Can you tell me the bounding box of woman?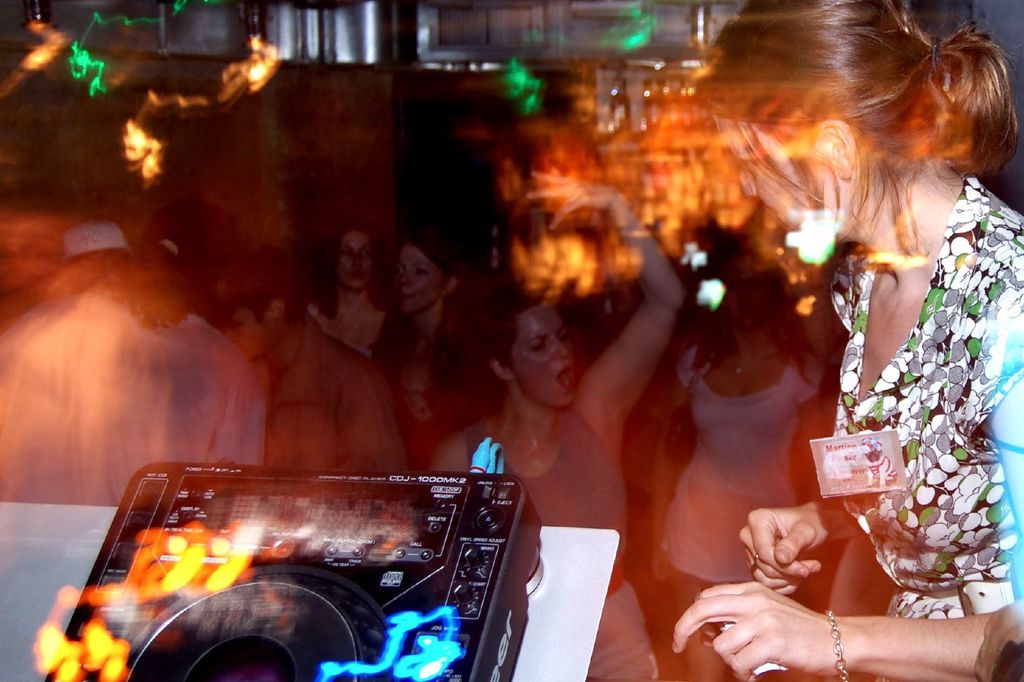
(390, 232, 496, 425).
